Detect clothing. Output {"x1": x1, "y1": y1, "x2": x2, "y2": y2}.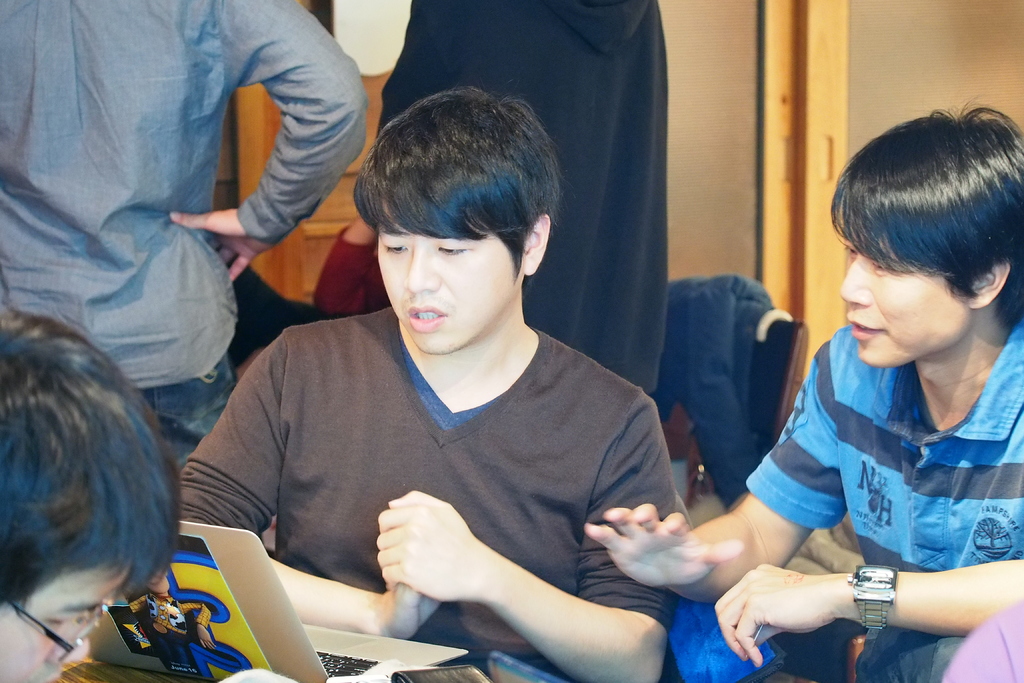
{"x1": 353, "y1": 0, "x2": 669, "y2": 395}.
